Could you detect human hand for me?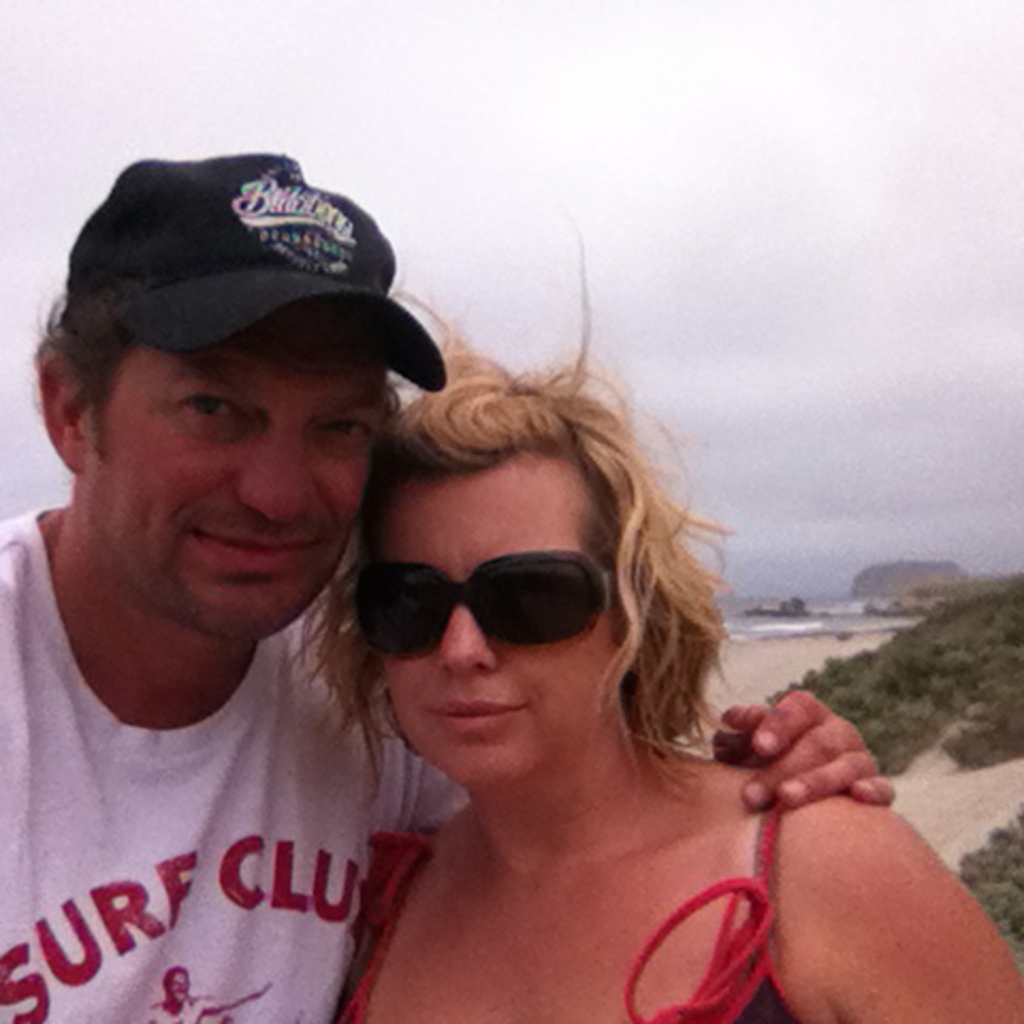
Detection result: bbox=[738, 702, 900, 847].
